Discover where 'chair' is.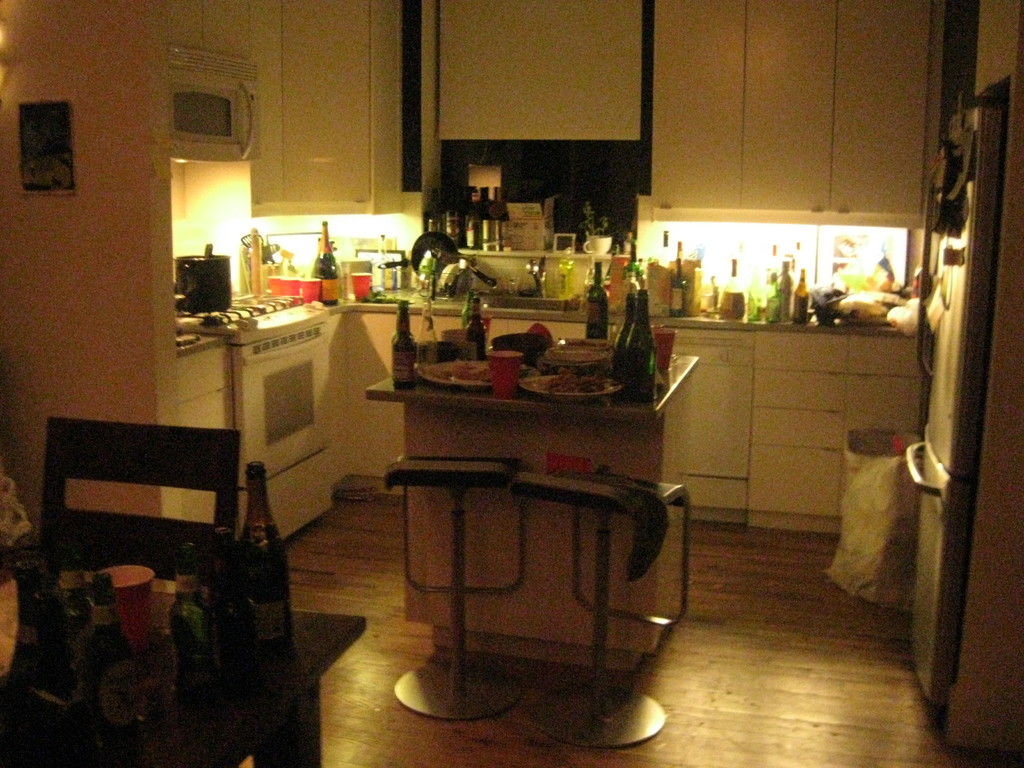
Discovered at crop(0, 416, 233, 767).
